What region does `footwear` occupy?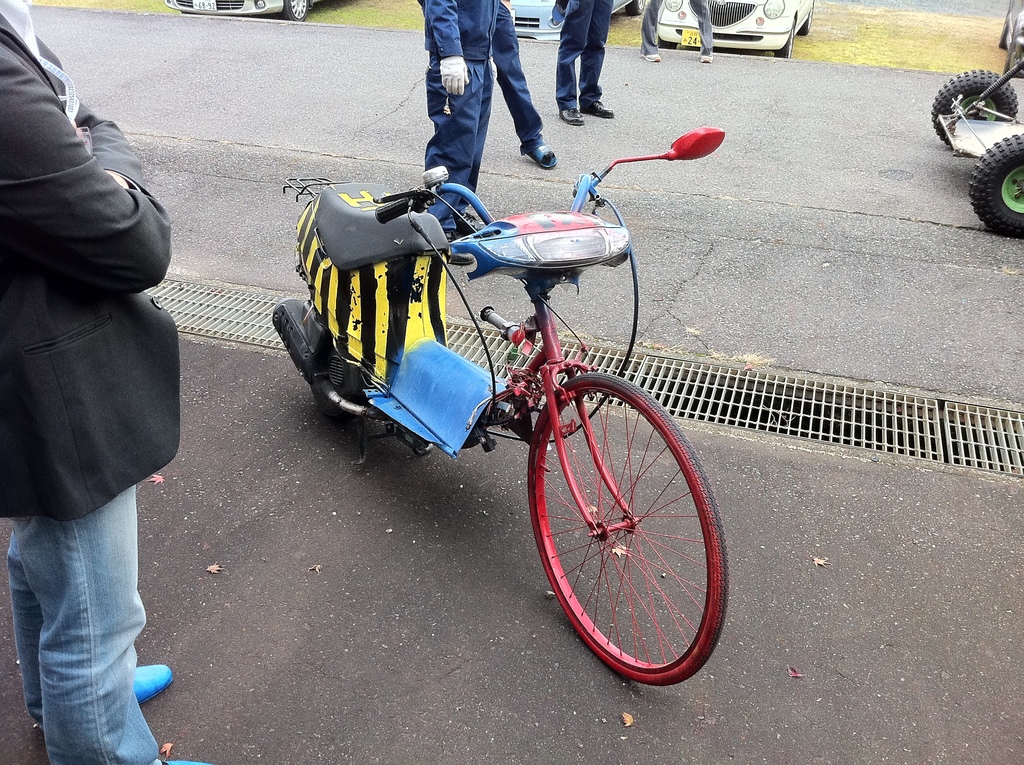
[164,761,205,764].
